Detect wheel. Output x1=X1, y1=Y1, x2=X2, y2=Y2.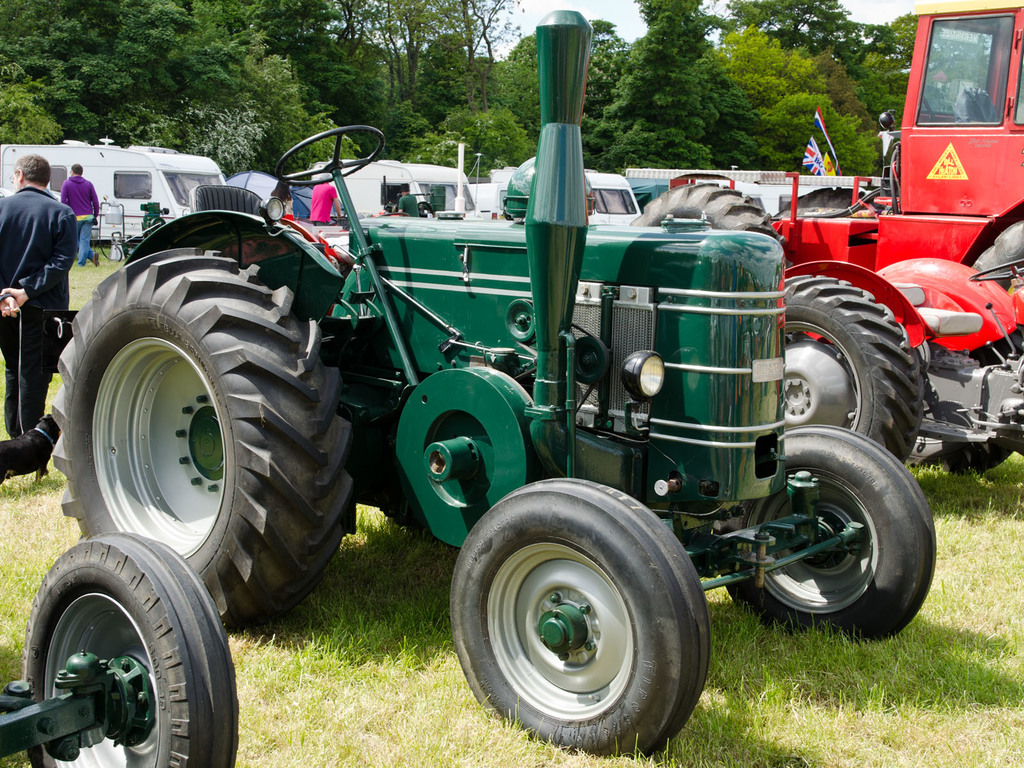
x1=51, y1=249, x2=356, y2=630.
